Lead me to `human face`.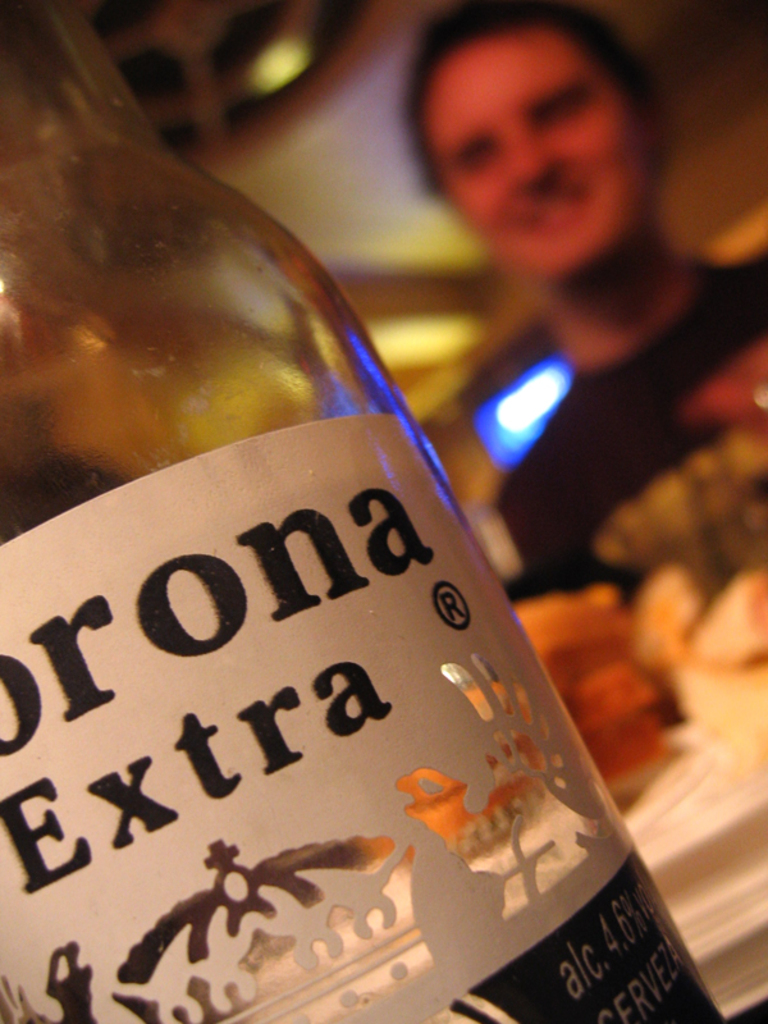
Lead to region(426, 38, 645, 269).
